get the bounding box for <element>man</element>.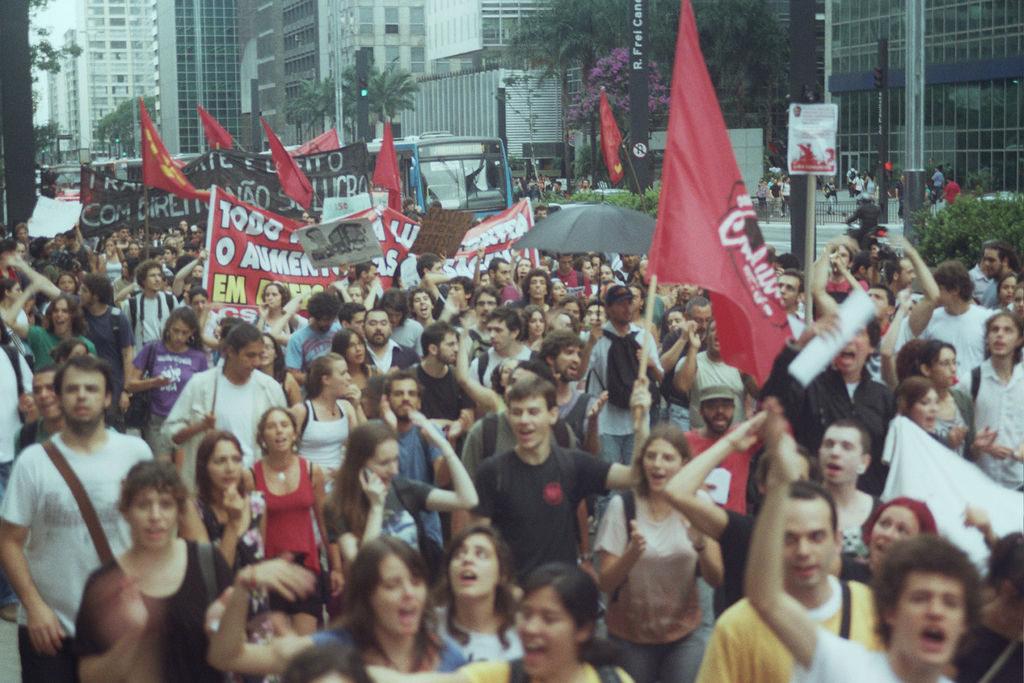
[452, 359, 668, 594].
